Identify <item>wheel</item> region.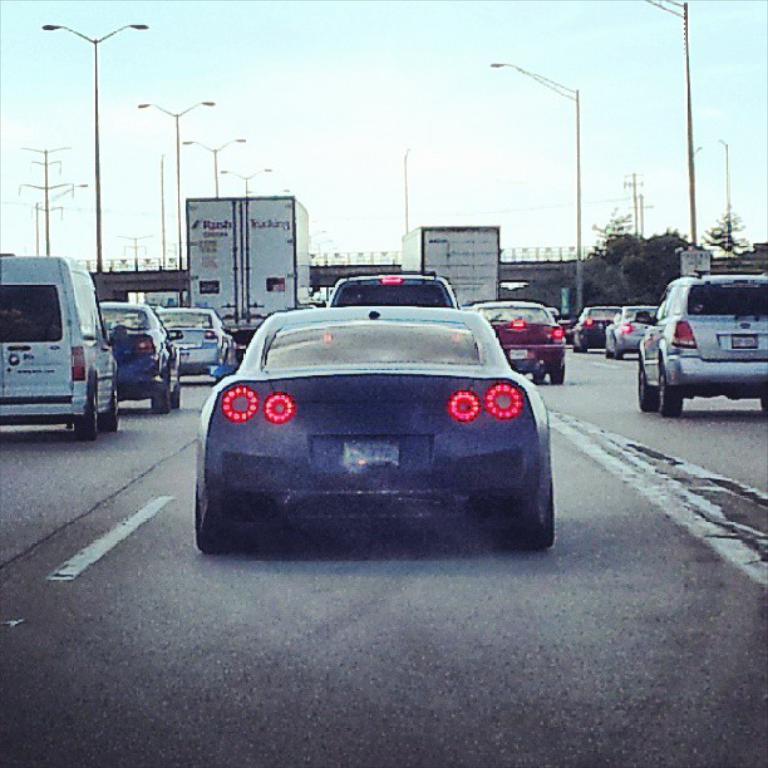
Region: <bbox>615, 343, 624, 359</bbox>.
